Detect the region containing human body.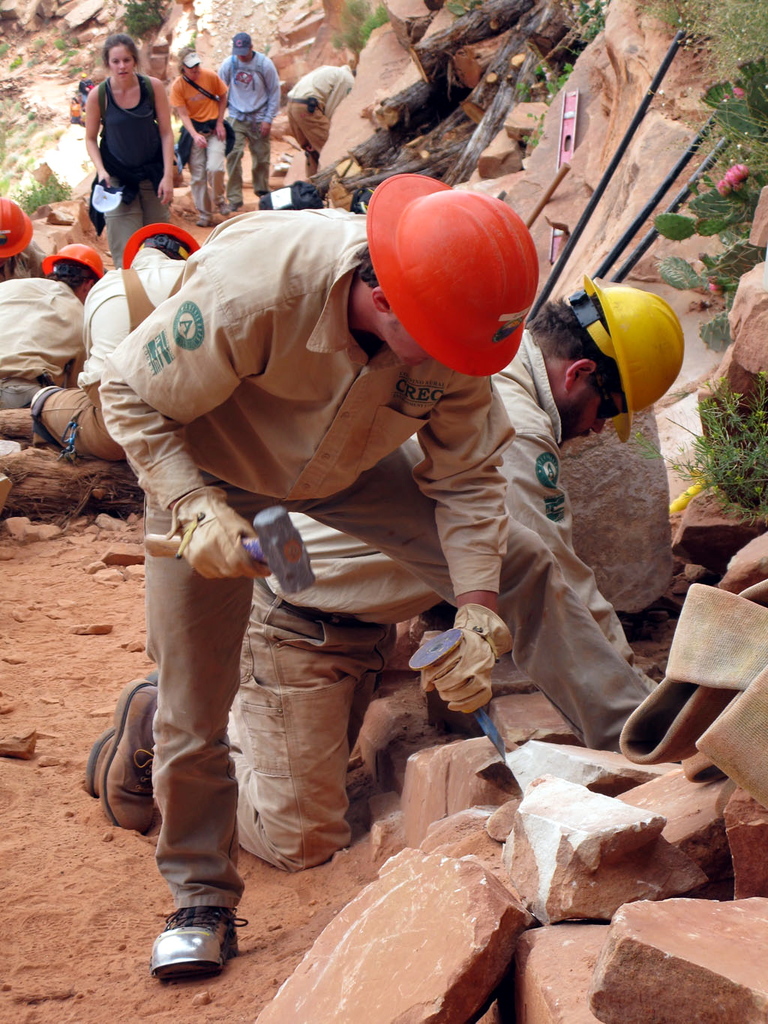
[0,282,92,413].
